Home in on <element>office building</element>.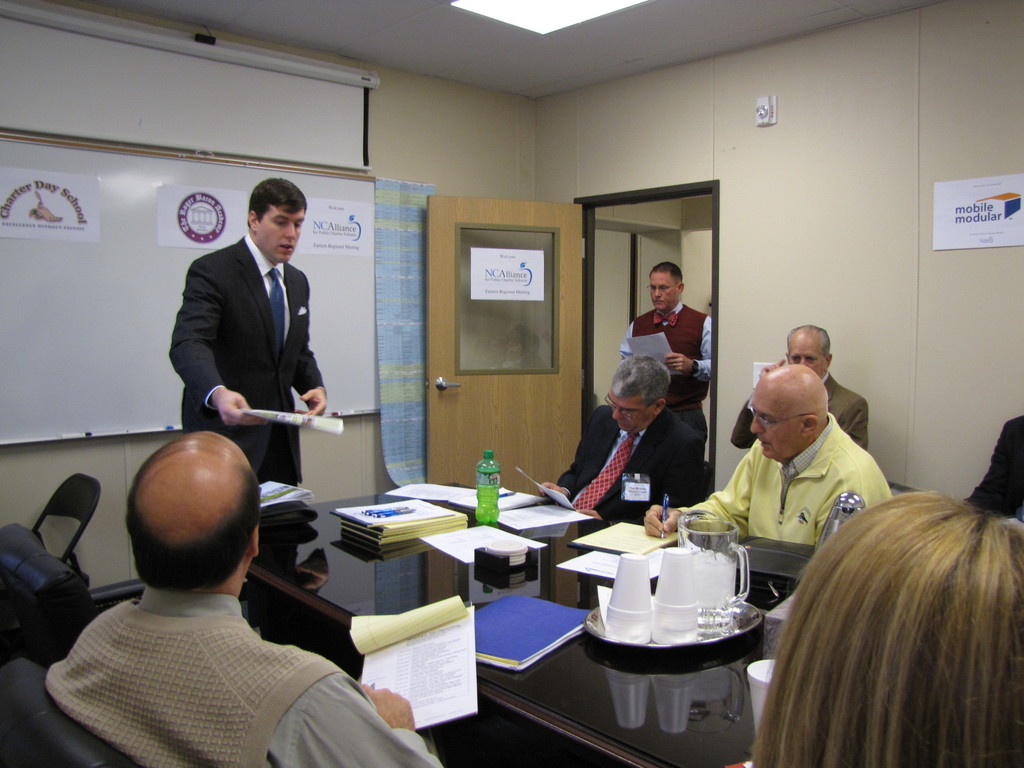
Homed in at bbox(25, 0, 968, 748).
